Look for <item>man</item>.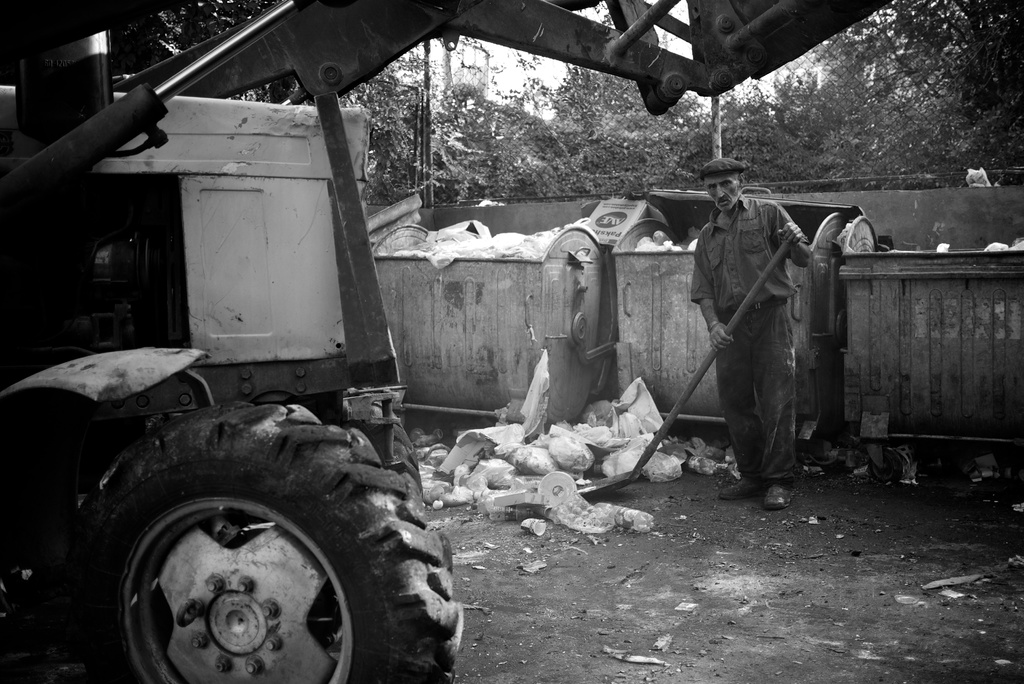
Found: bbox(687, 158, 837, 510).
